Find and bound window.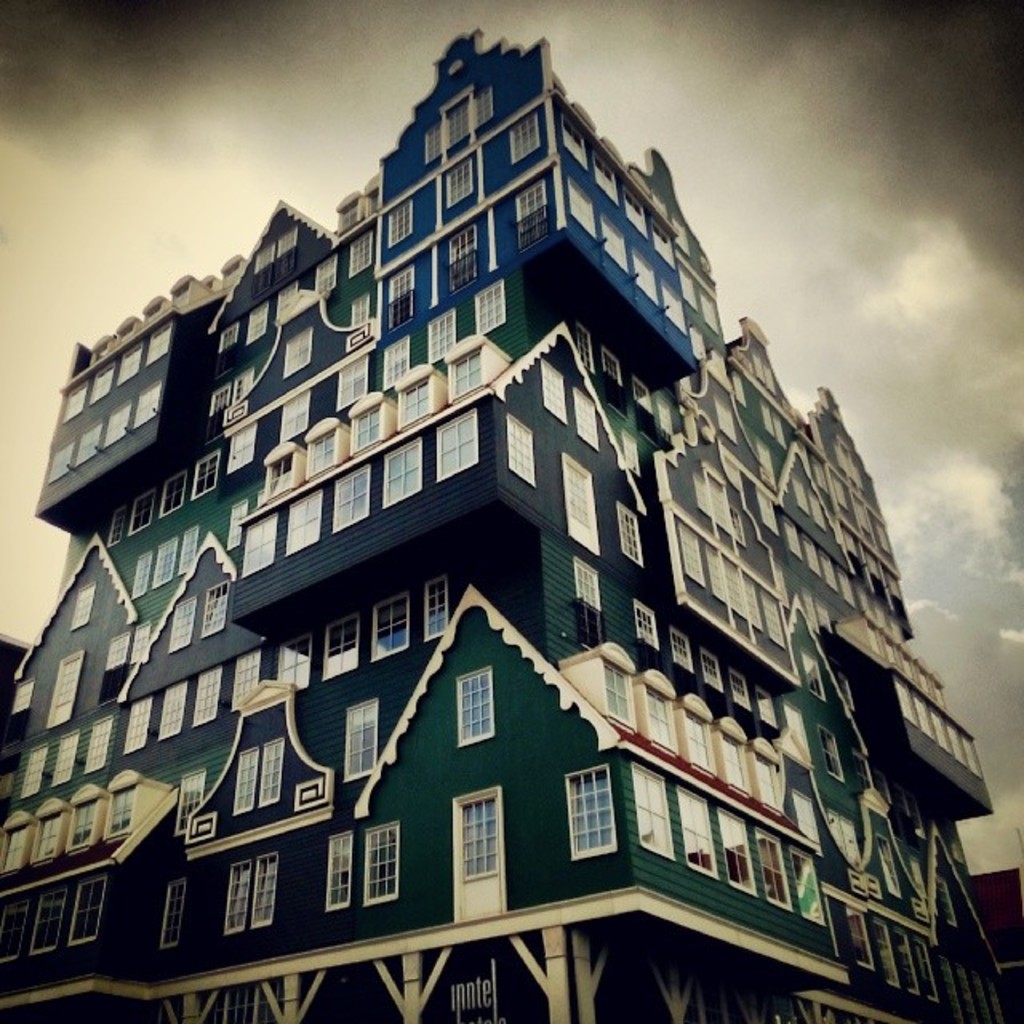
Bound: (77, 422, 107, 464).
